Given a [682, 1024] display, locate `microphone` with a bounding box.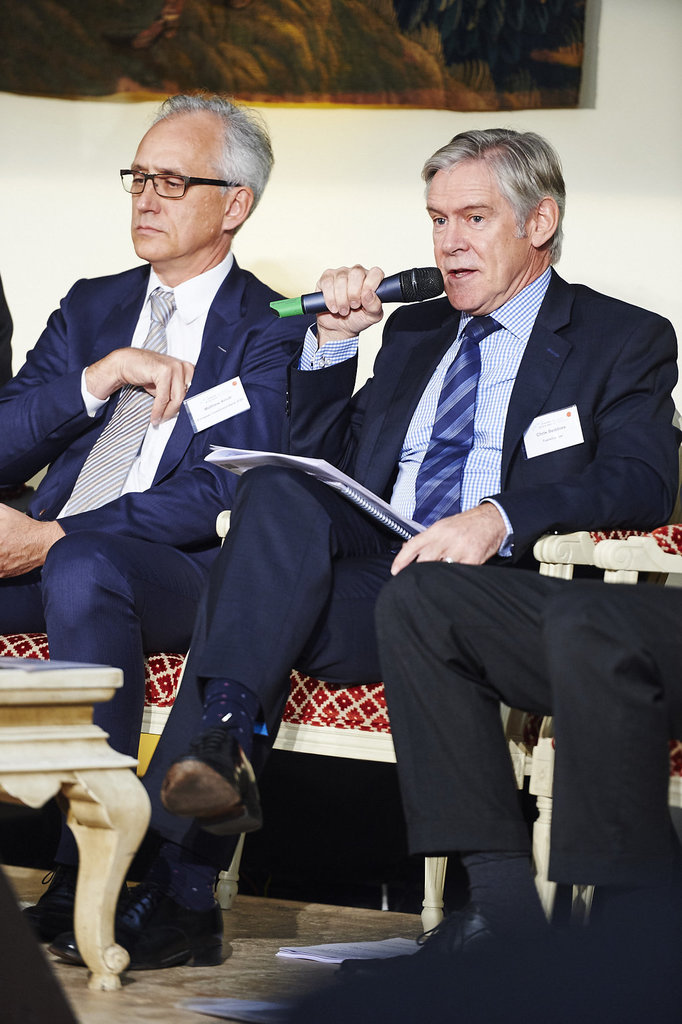
Located: bbox=(276, 246, 458, 332).
